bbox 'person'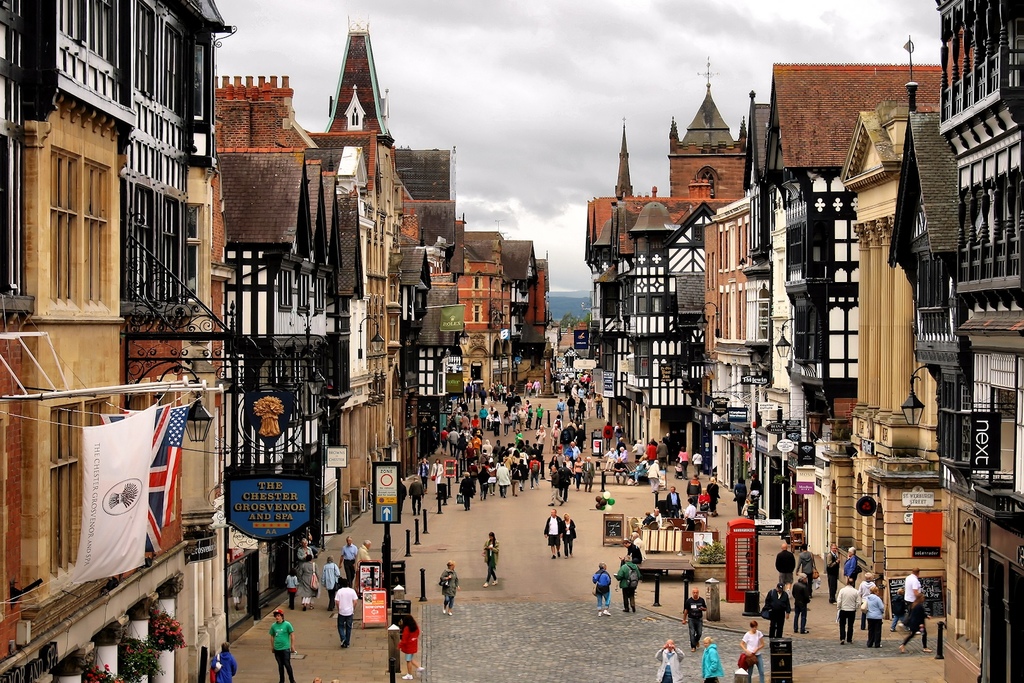
(764,584,791,636)
